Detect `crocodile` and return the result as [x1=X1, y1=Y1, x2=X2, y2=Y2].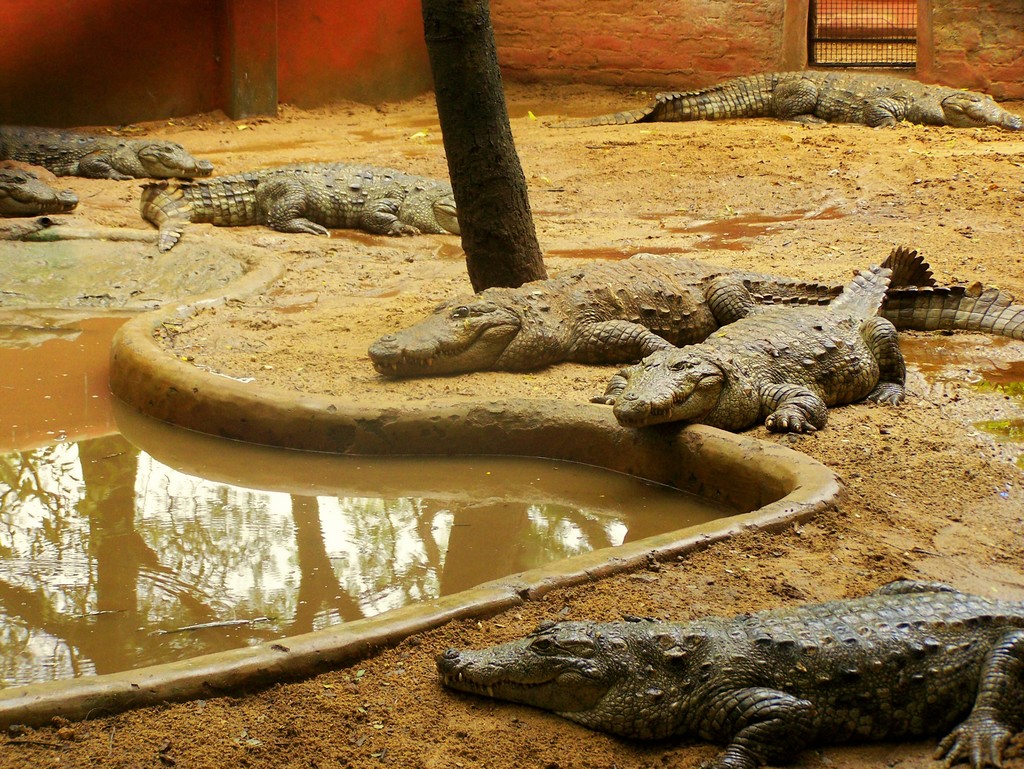
[x1=545, y1=72, x2=1023, y2=131].
